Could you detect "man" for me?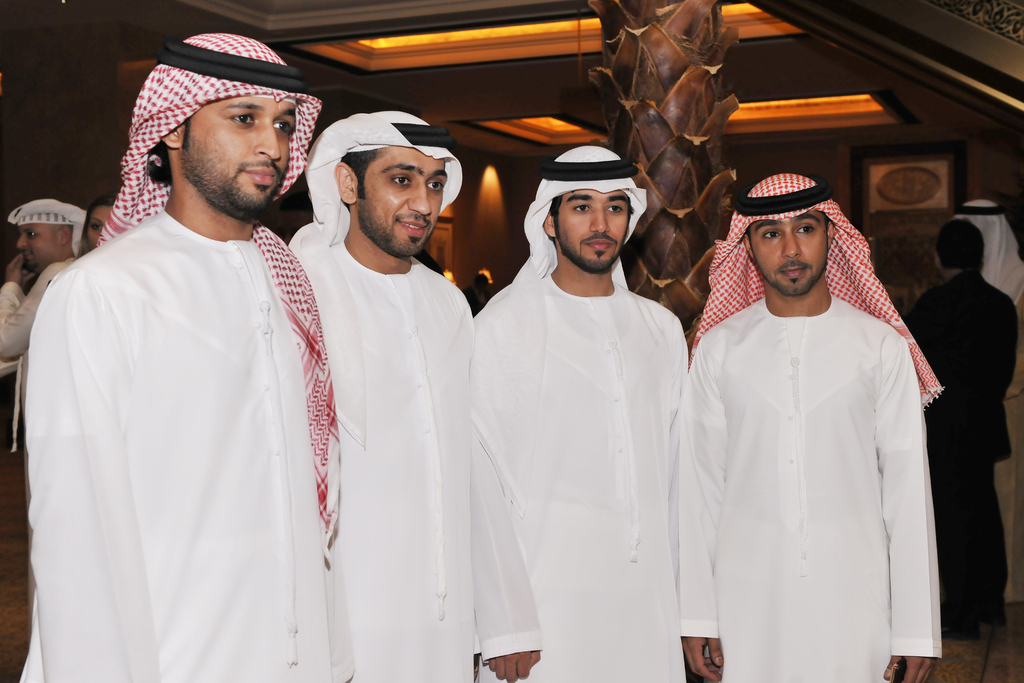
Detection result: locate(674, 172, 945, 682).
